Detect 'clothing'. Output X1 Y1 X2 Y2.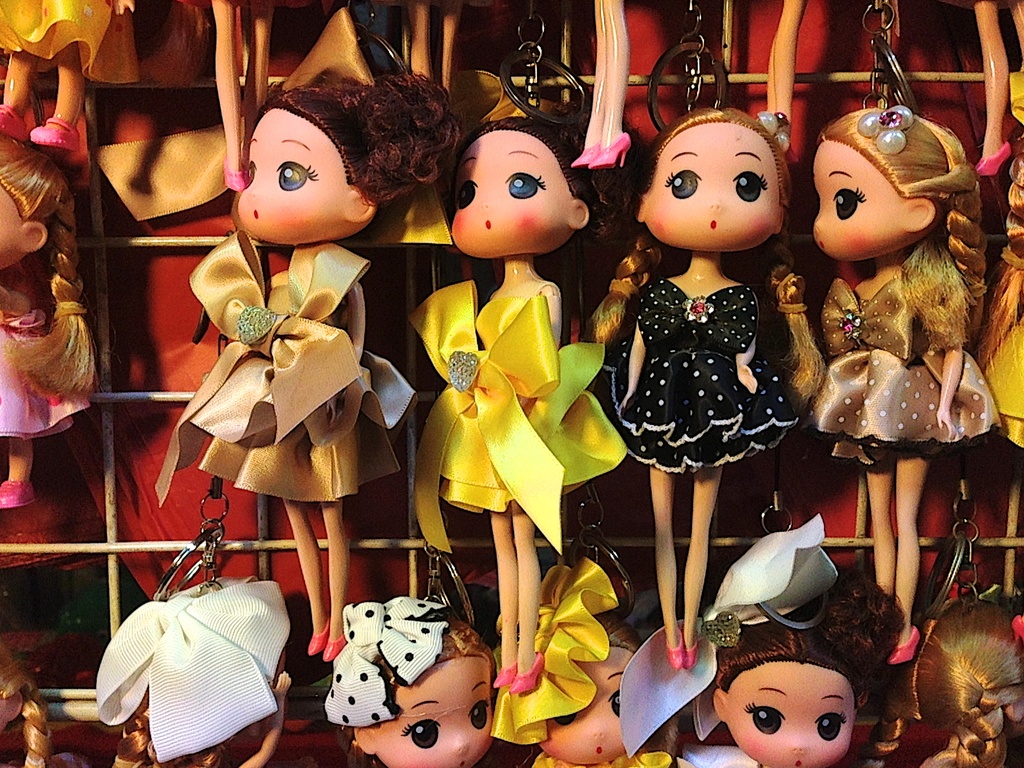
0 288 93 450.
